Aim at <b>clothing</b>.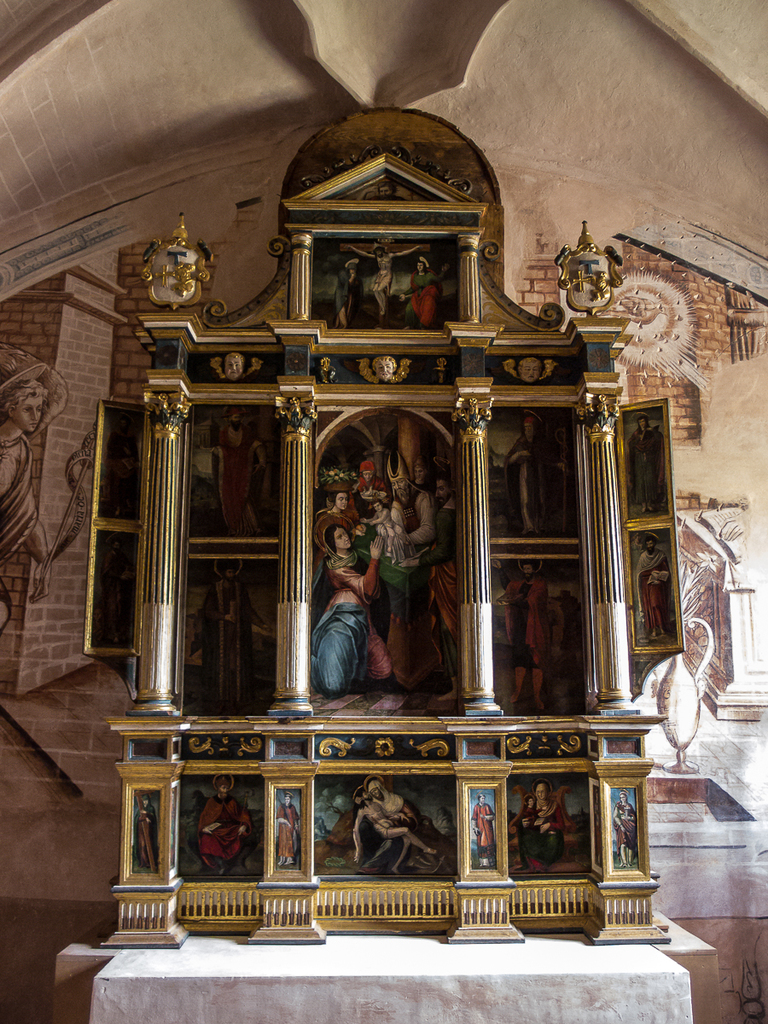
Aimed at [x1=137, y1=794, x2=156, y2=870].
